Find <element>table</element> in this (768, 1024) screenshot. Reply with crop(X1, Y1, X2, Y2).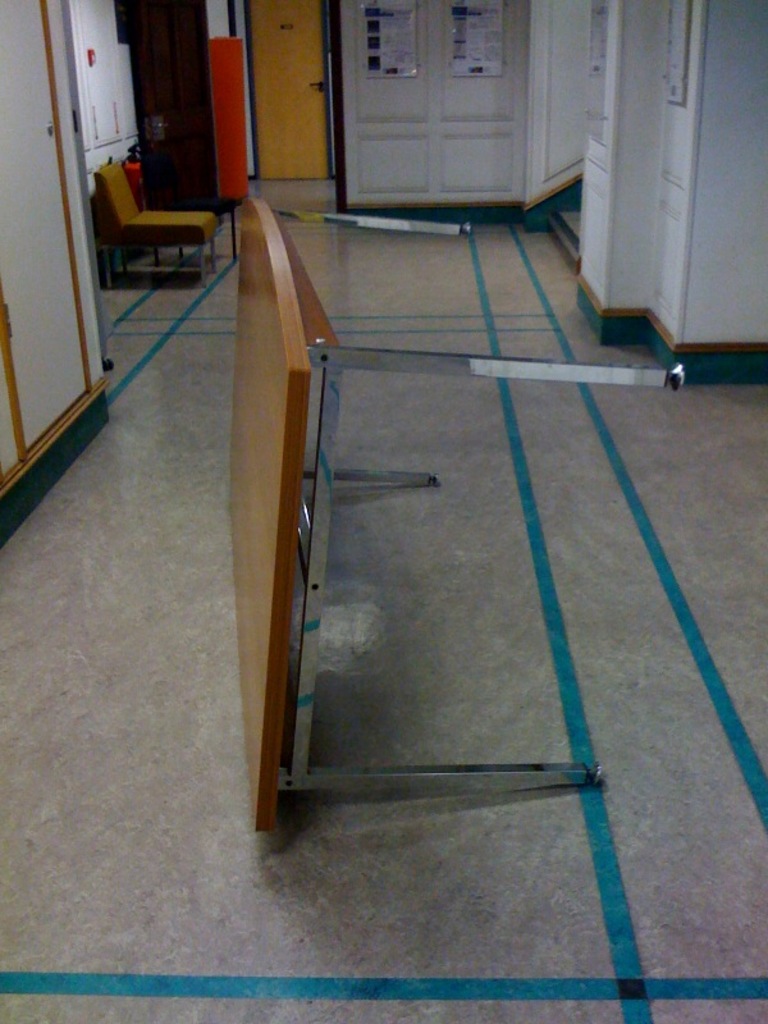
crop(124, 178, 755, 867).
